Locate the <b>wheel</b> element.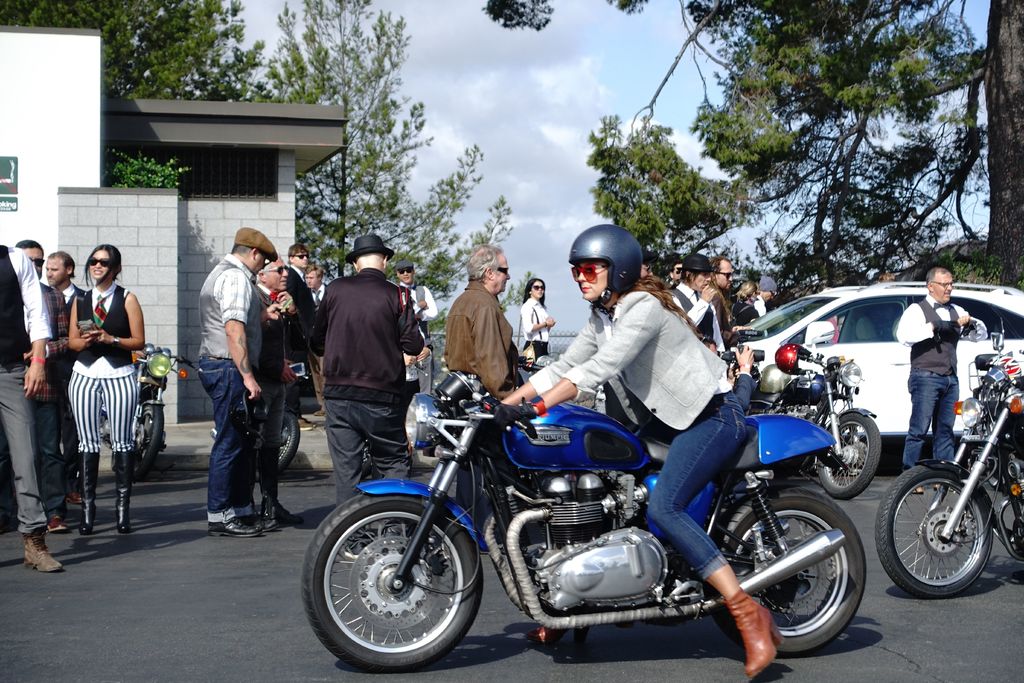
Element bbox: 253 411 300 481.
